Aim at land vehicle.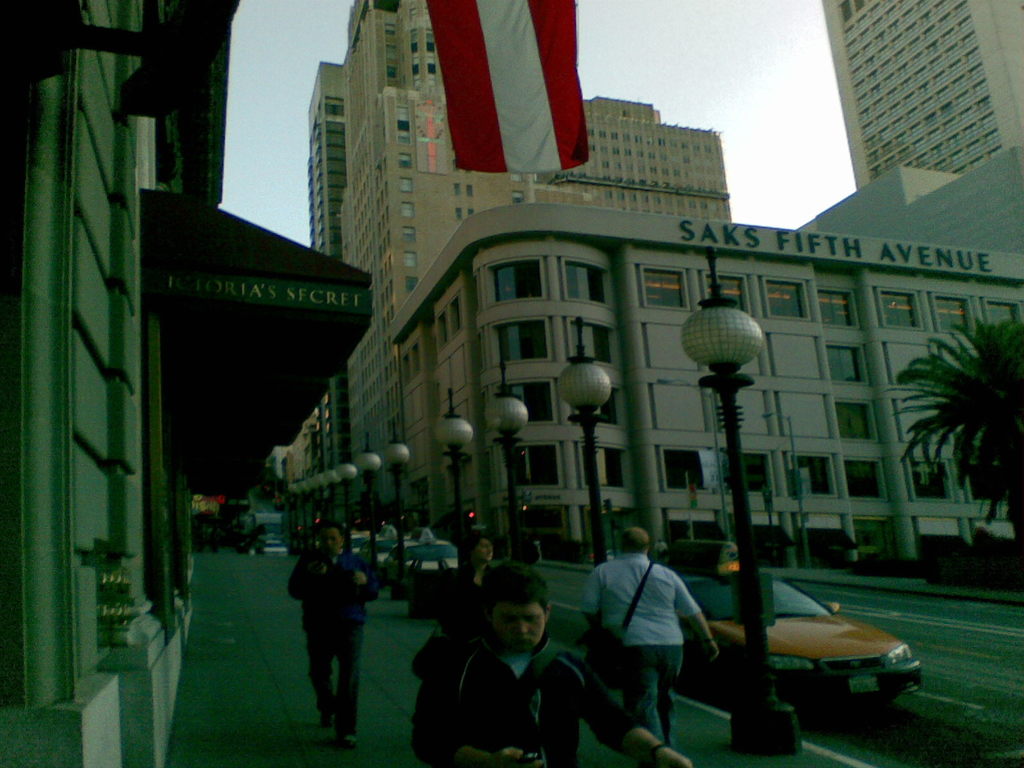
Aimed at x1=360 y1=521 x2=408 y2=570.
